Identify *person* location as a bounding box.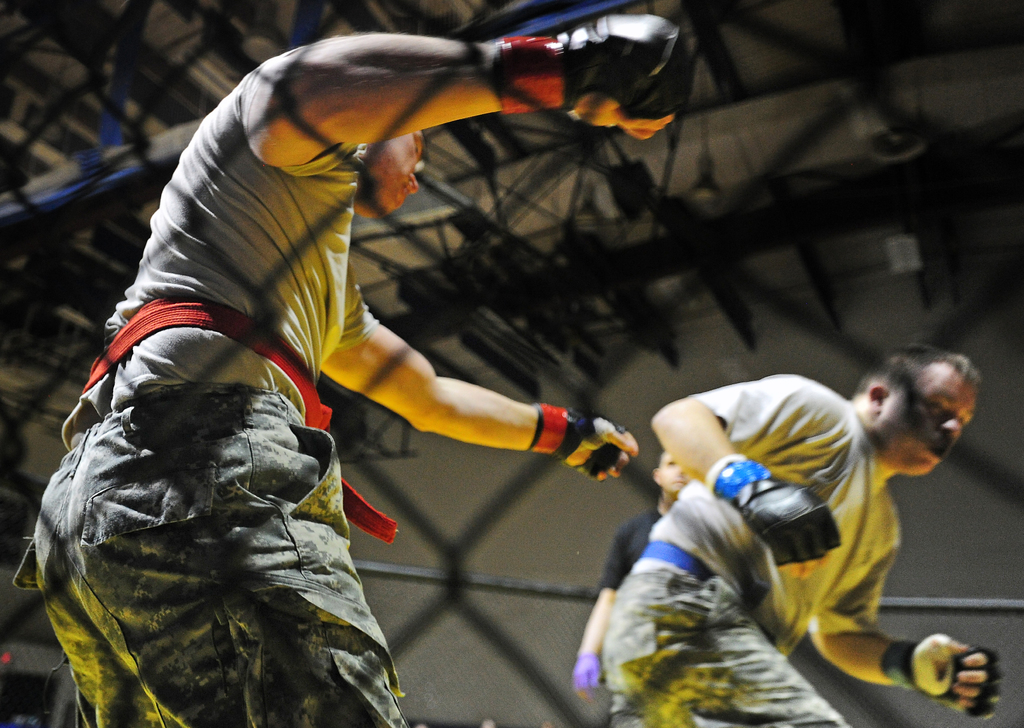
bbox=[578, 438, 712, 720].
